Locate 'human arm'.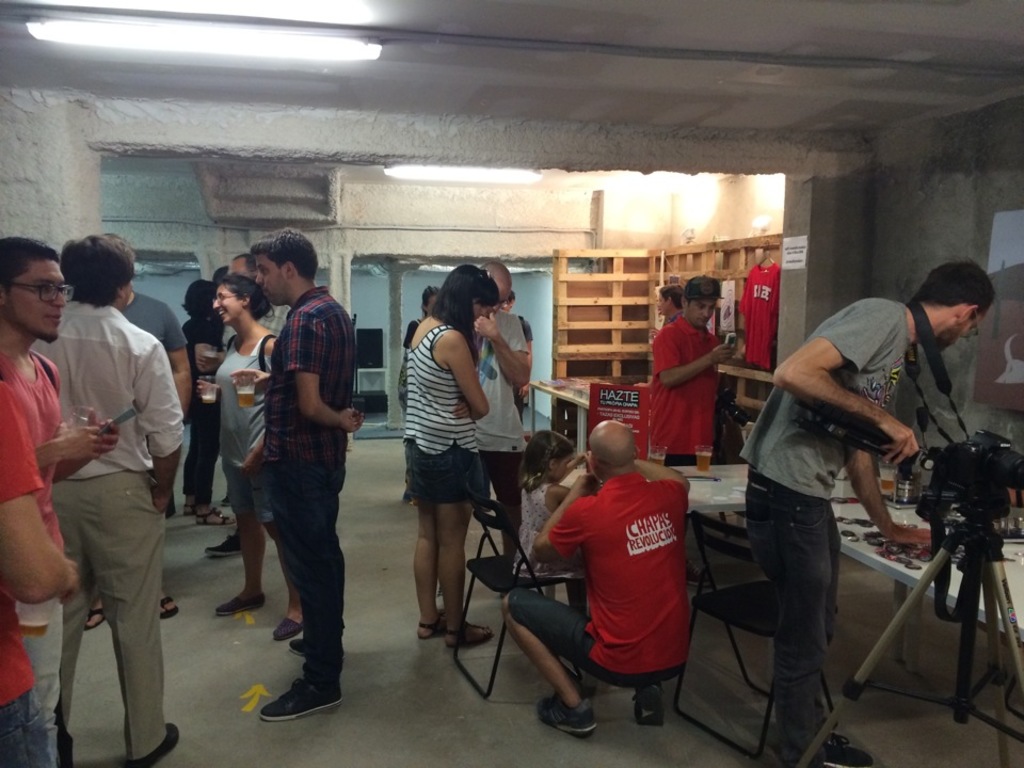
Bounding box: bbox=(442, 332, 489, 419).
